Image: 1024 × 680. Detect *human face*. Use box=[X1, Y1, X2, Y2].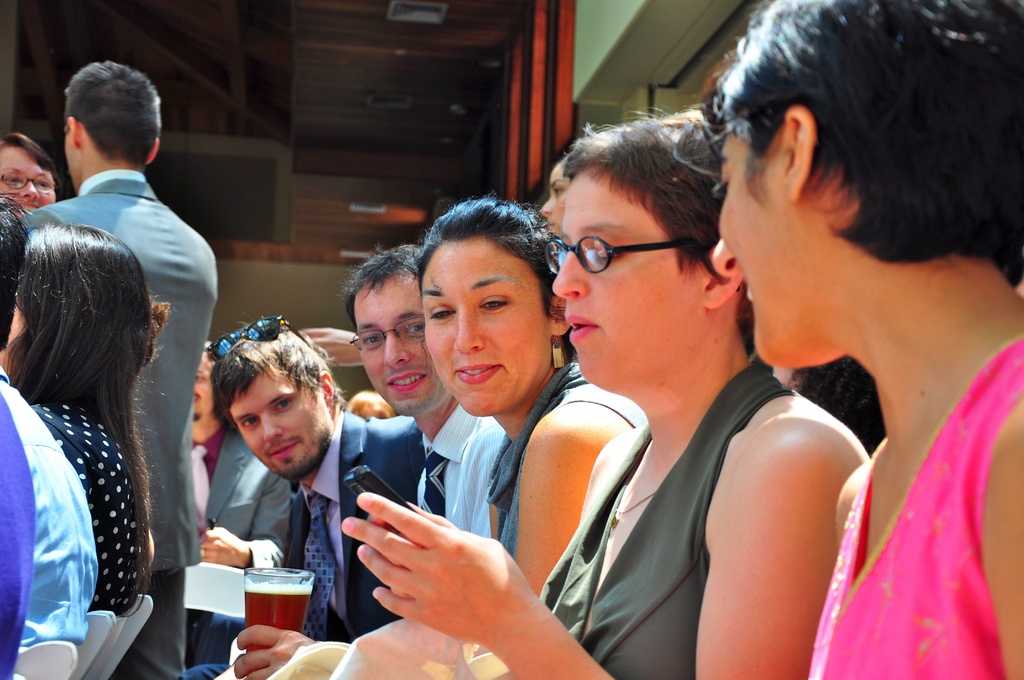
box=[4, 140, 58, 209].
